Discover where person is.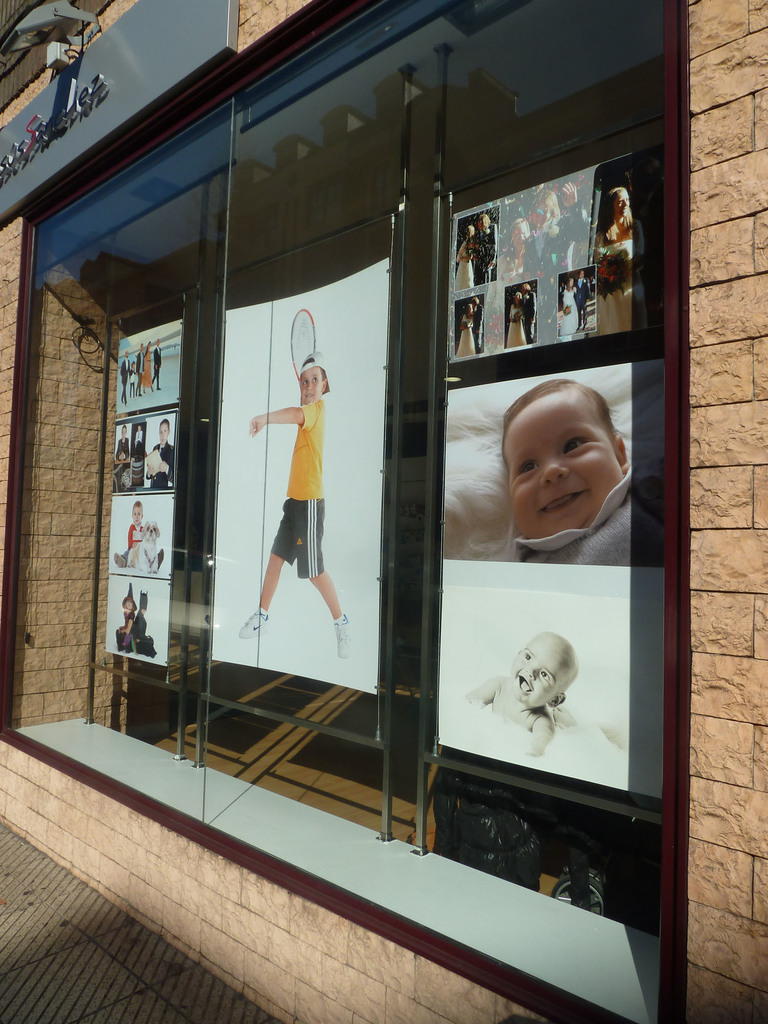
Discovered at <region>150, 416, 177, 496</region>.
